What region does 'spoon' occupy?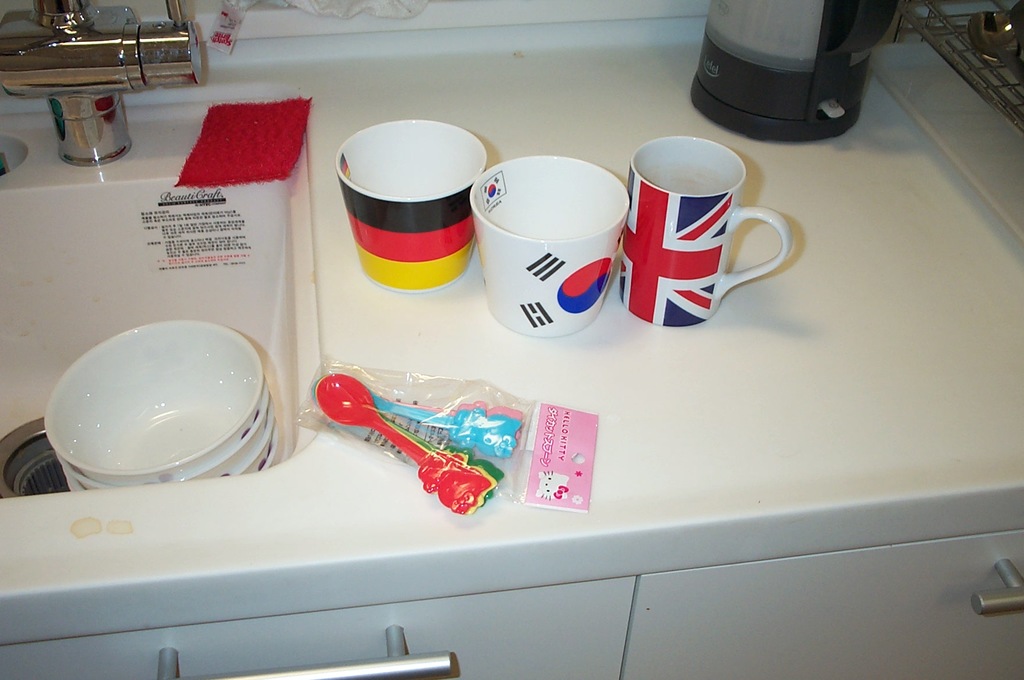
x1=309 y1=385 x2=521 y2=460.
